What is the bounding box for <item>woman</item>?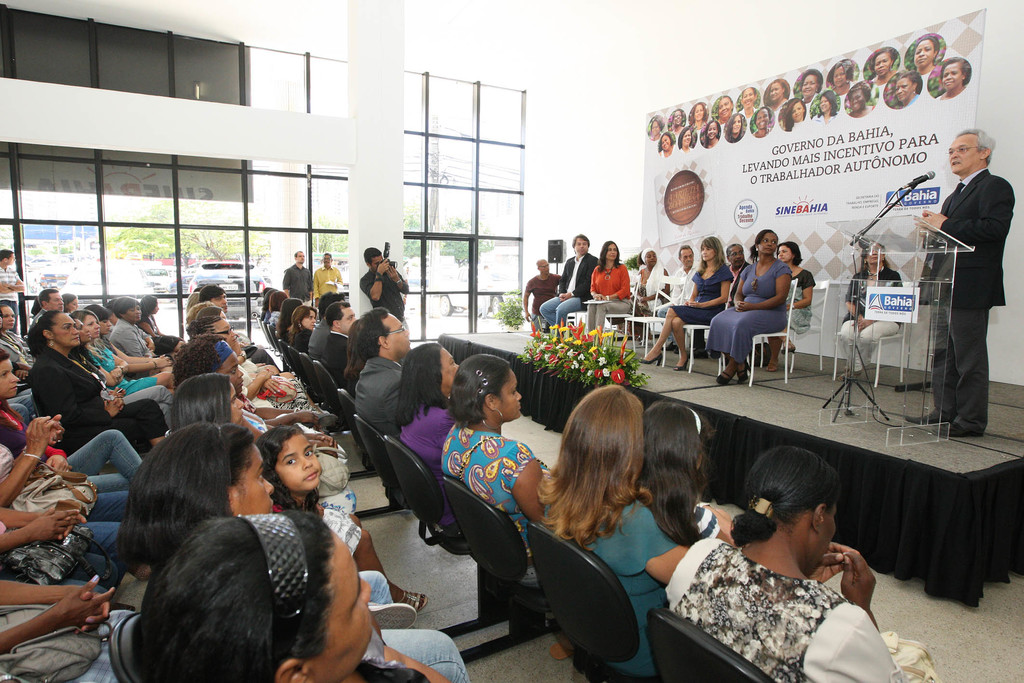
[783, 94, 808, 126].
